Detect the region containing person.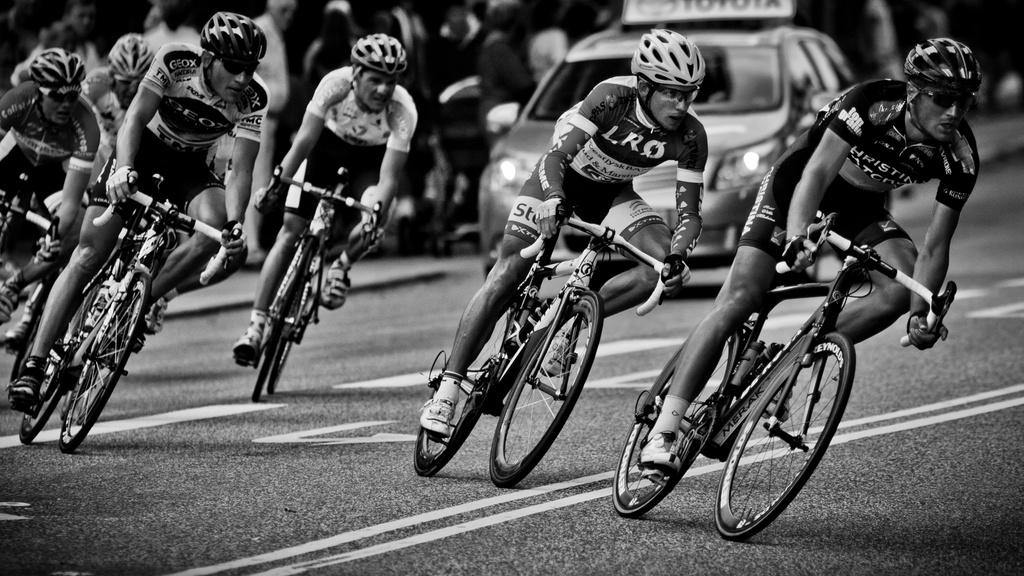
l=6, t=4, r=276, b=424.
